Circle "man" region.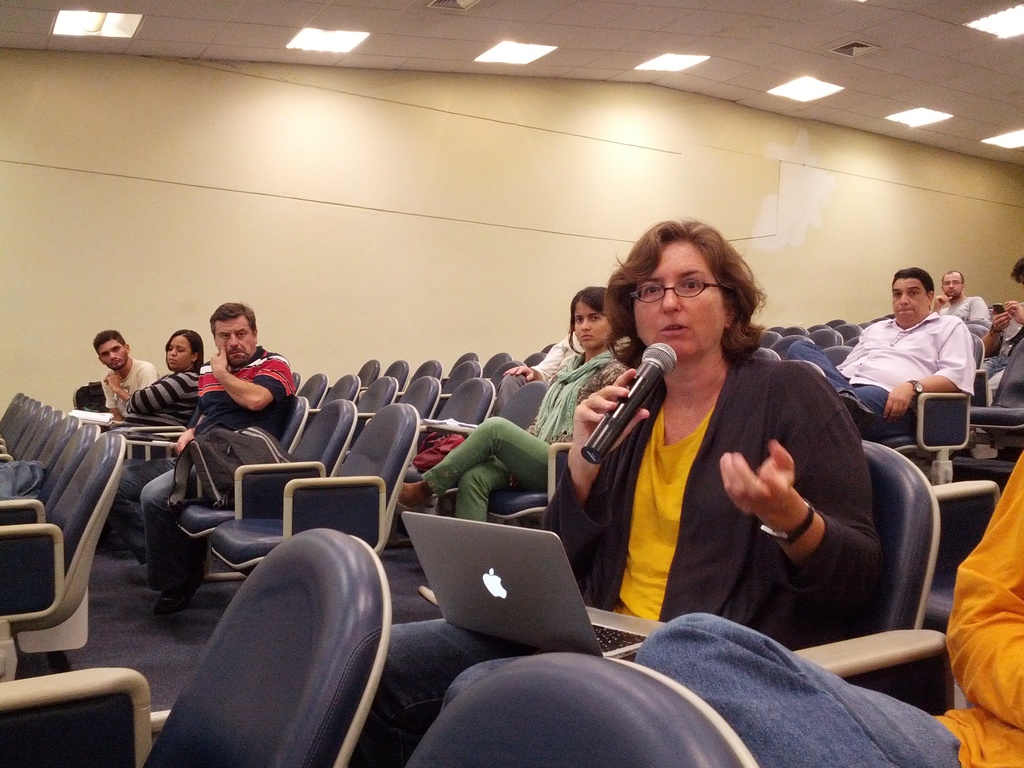
Region: <region>988, 257, 1023, 415</region>.
